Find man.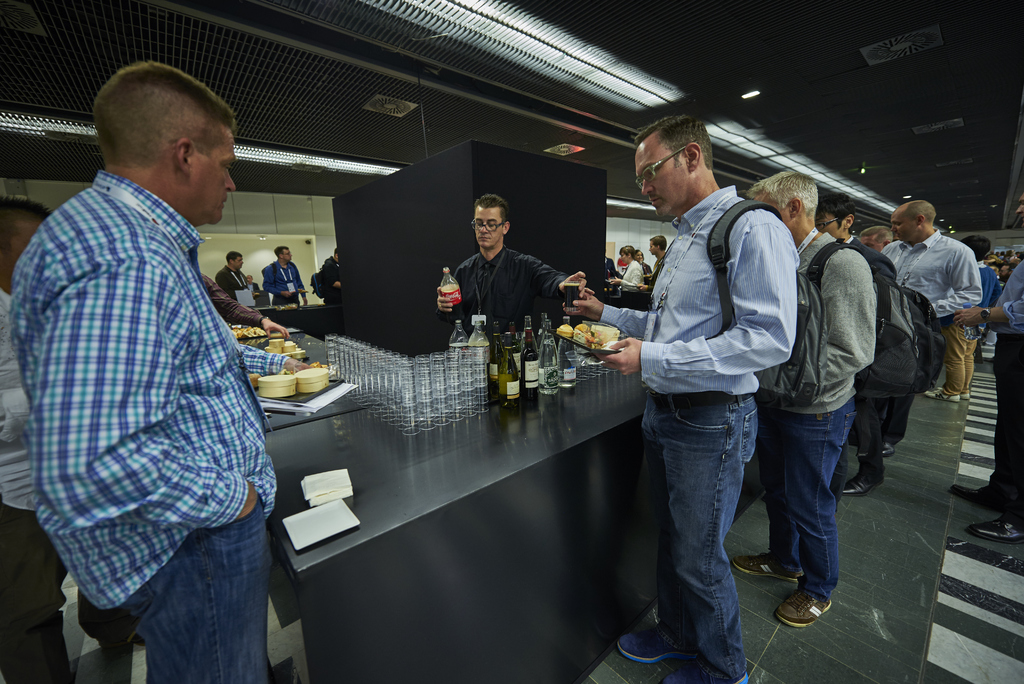
881,196,980,457.
